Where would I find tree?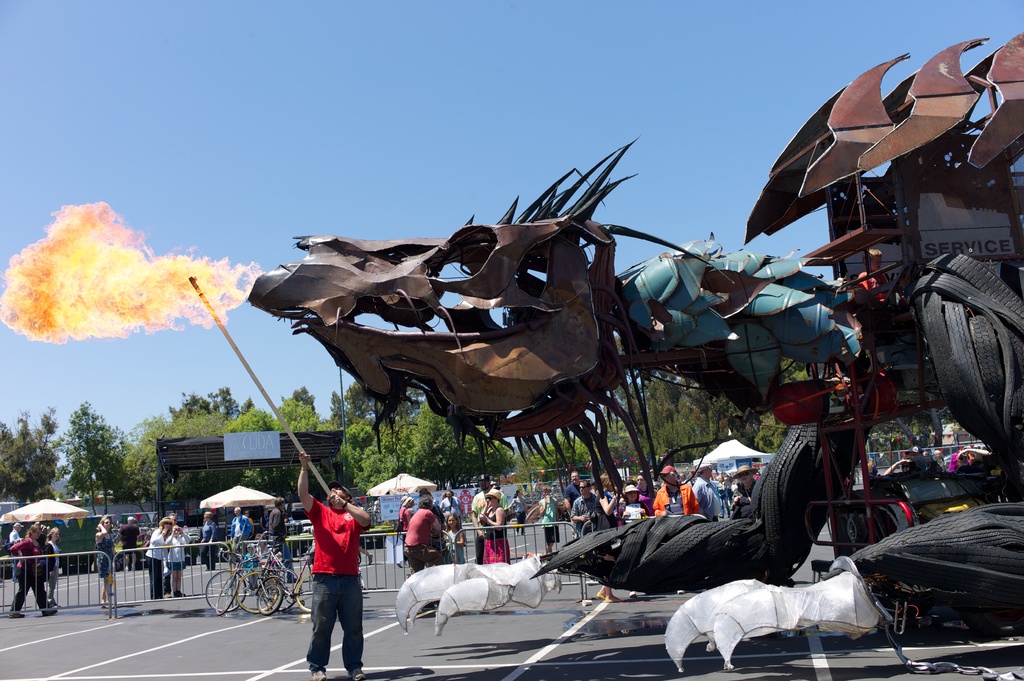
At left=223, top=386, right=288, bottom=550.
